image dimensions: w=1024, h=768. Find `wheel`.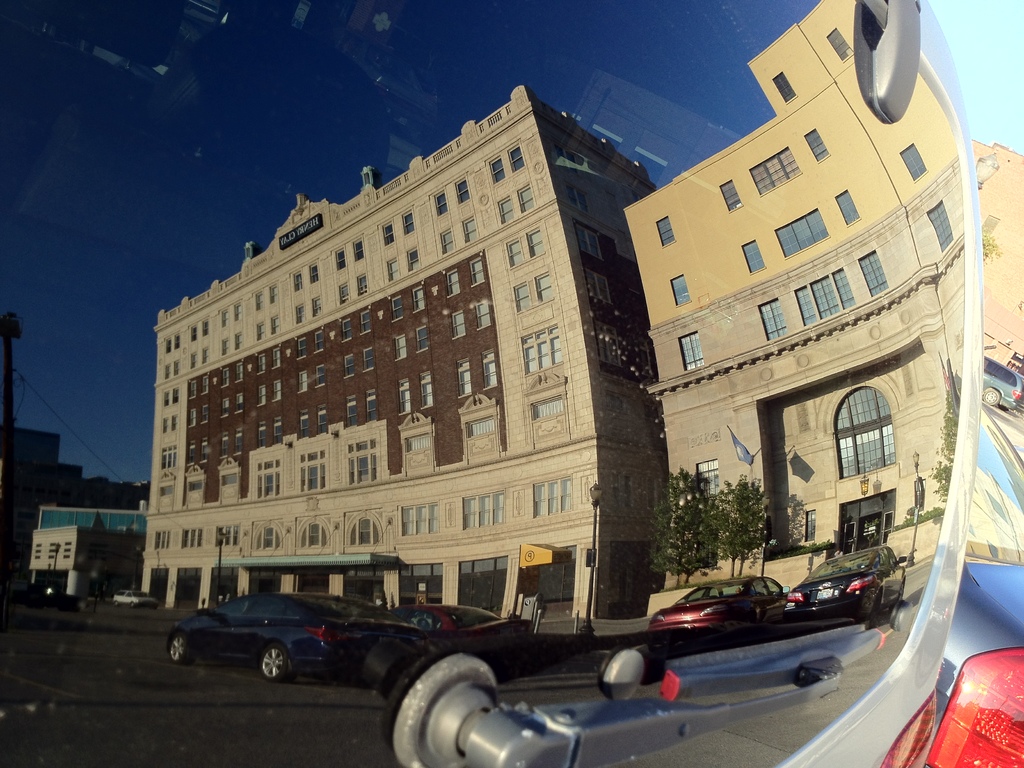
(173,636,188,670).
